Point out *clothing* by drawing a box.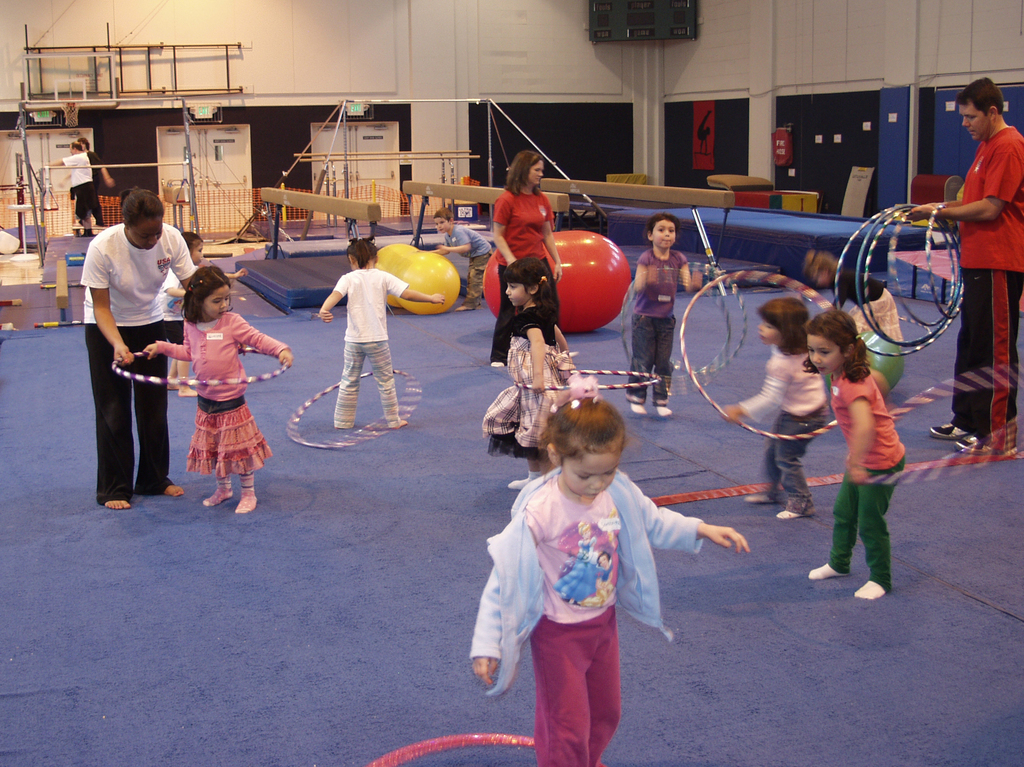
bbox=(55, 150, 93, 231).
